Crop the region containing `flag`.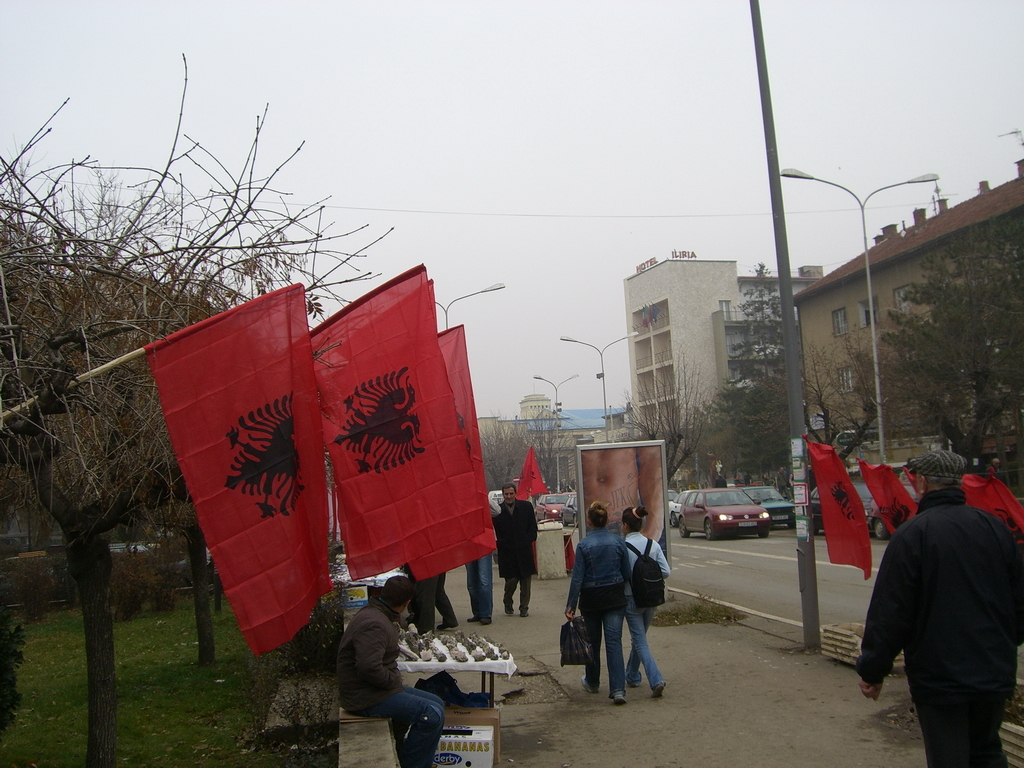
Crop region: l=308, t=279, r=484, b=568.
